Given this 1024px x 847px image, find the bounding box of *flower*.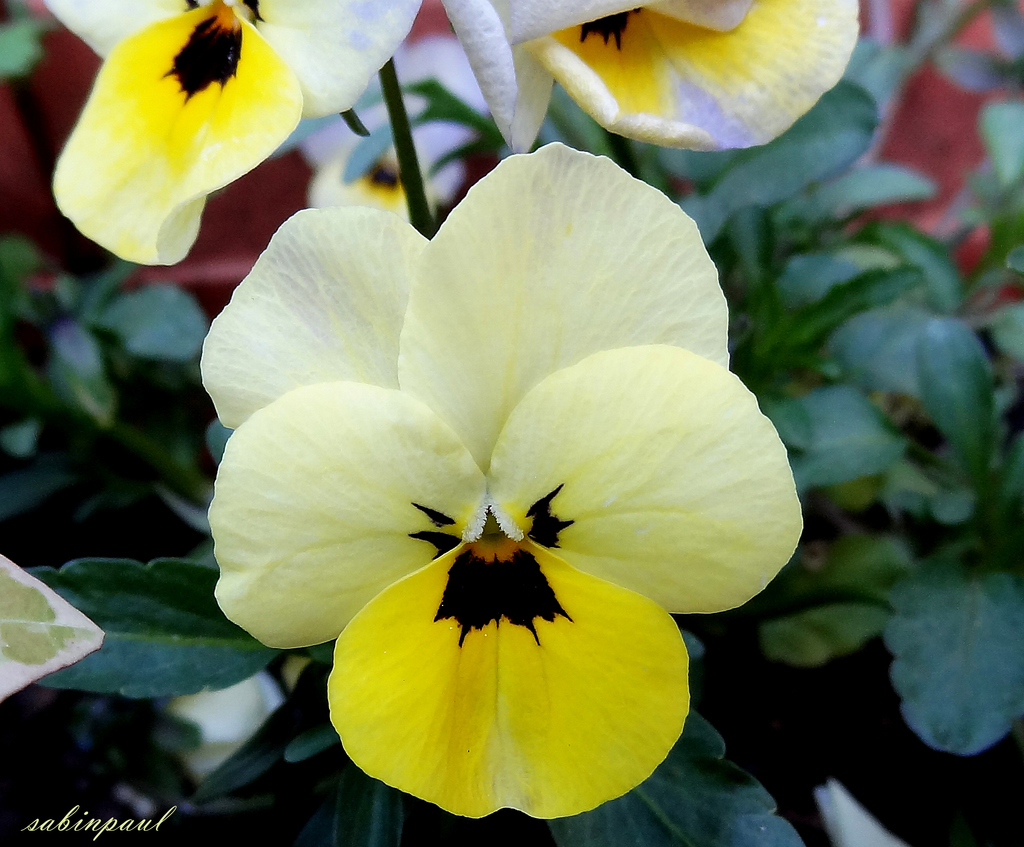
<region>207, 209, 772, 824</region>.
